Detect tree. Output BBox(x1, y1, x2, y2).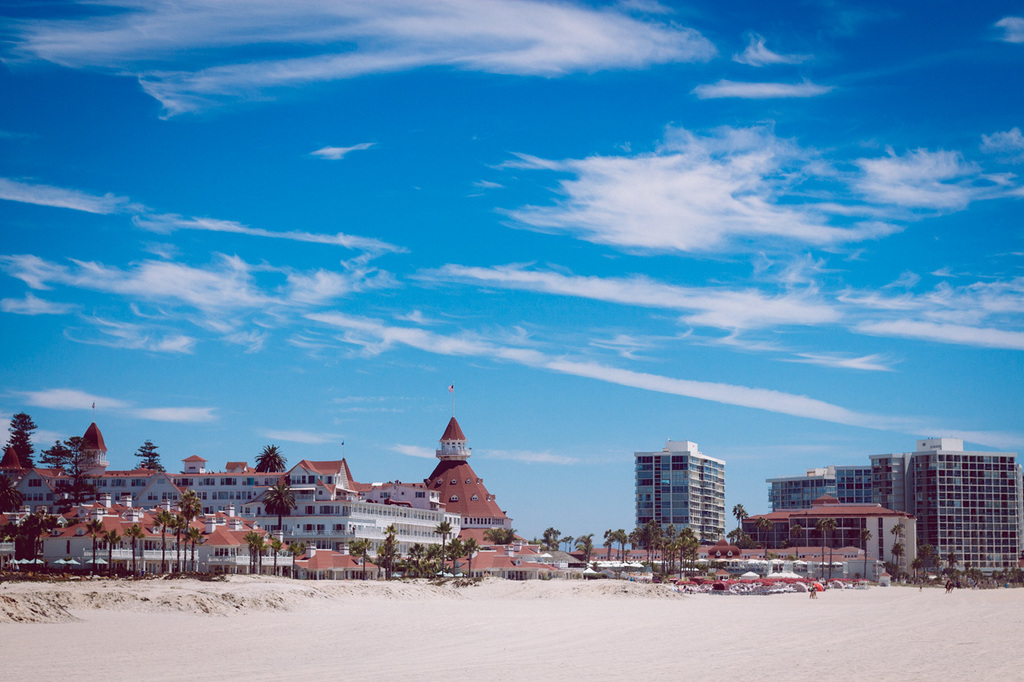
BBox(638, 520, 659, 573).
